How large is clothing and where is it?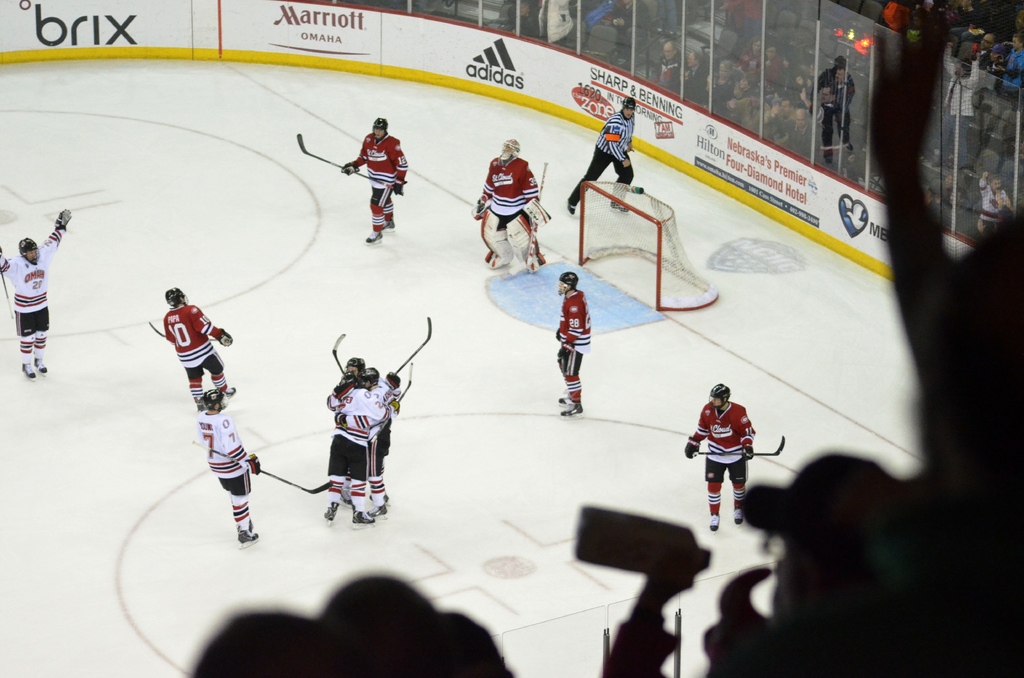
Bounding box: 710, 78, 733, 113.
